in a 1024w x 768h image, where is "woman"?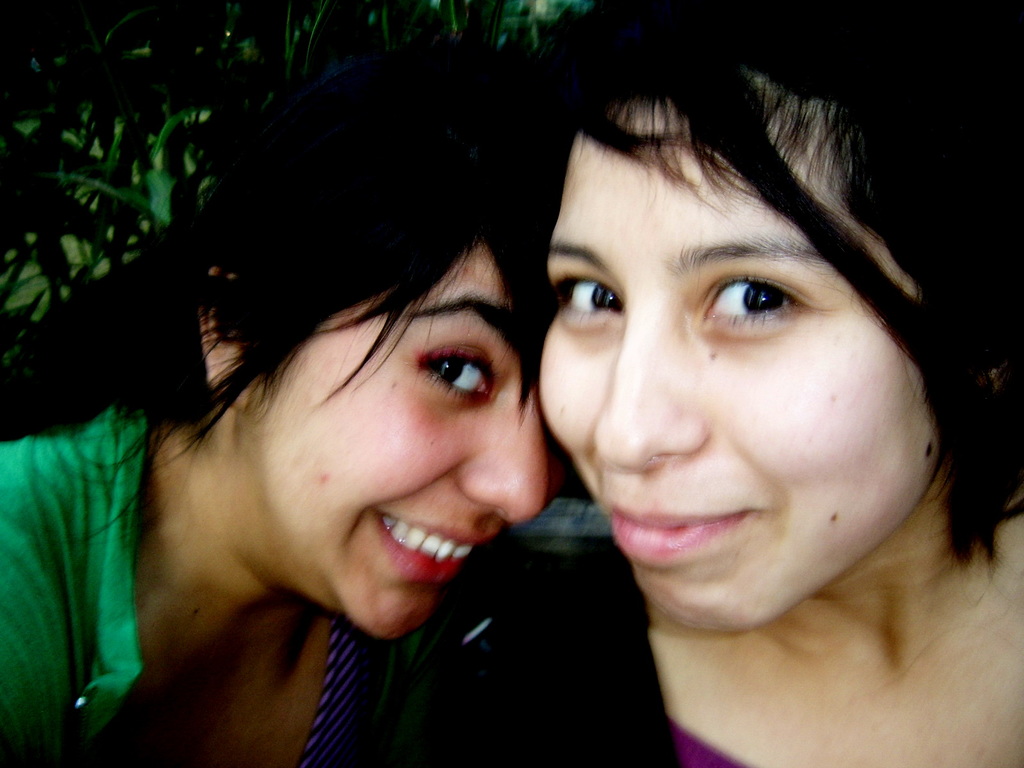
(368, 0, 1023, 767).
